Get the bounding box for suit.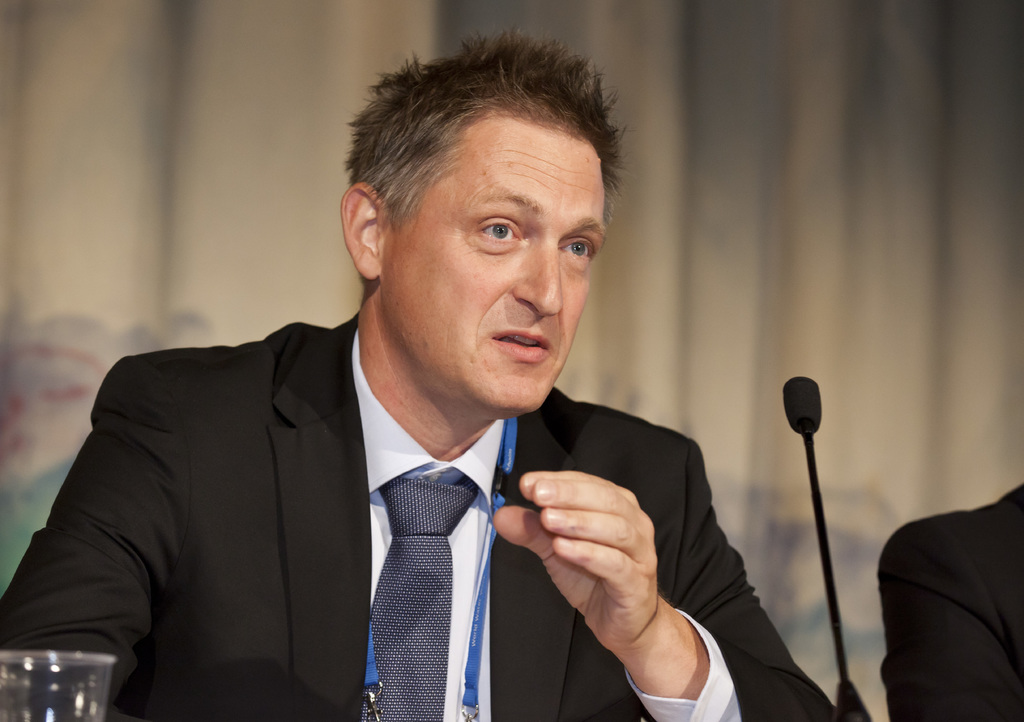
bbox=(881, 481, 1023, 721).
